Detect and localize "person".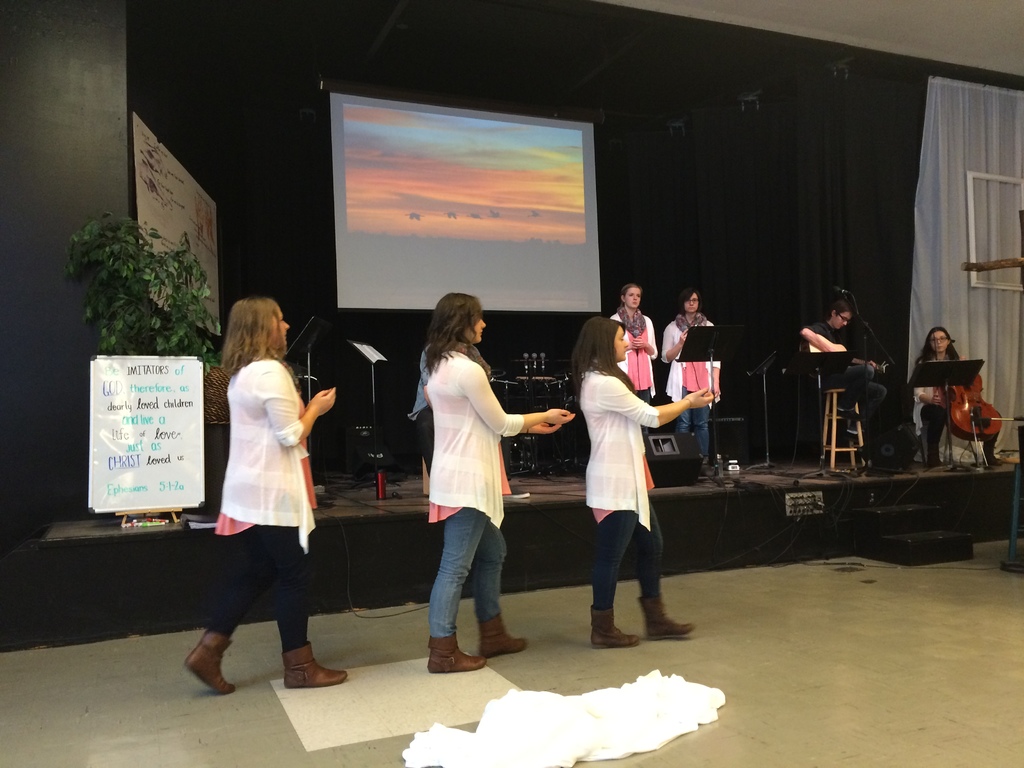
Localized at (x1=184, y1=296, x2=349, y2=694).
